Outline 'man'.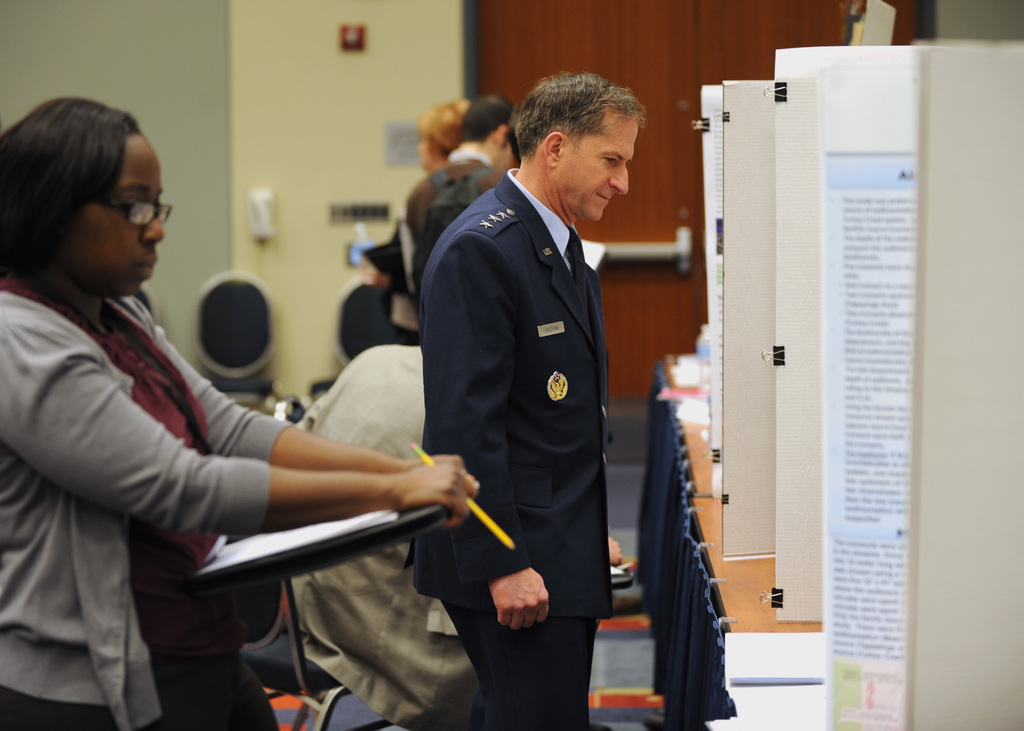
Outline: box=[400, 92, 527, 312].
